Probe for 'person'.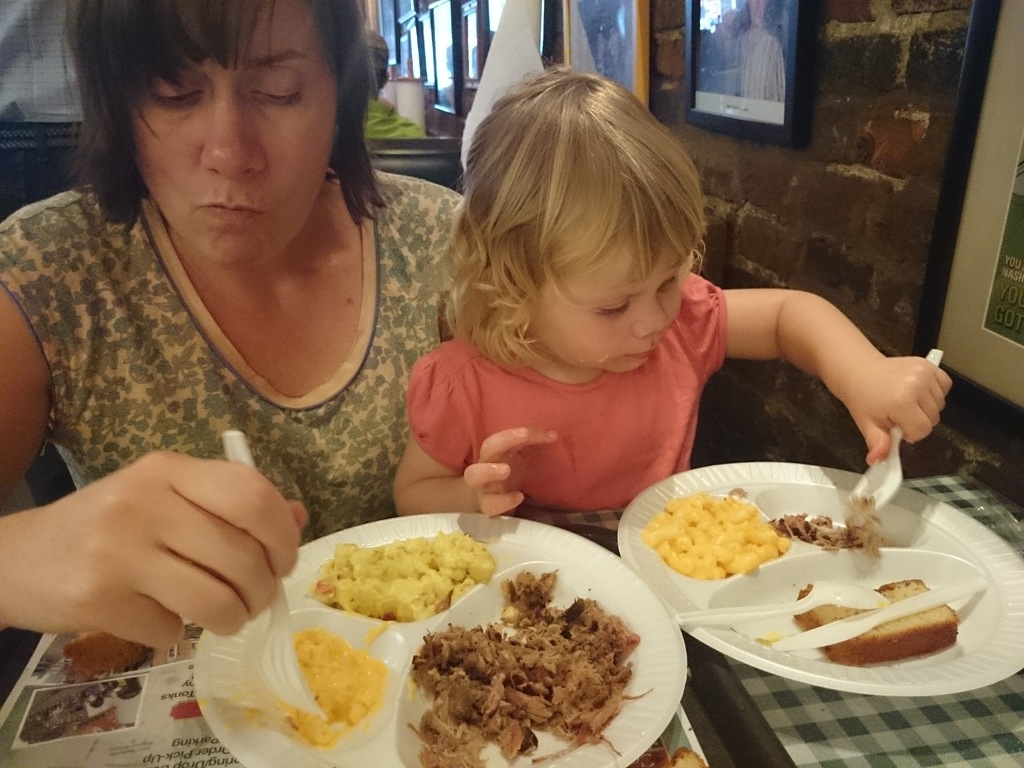
Probe result: 0,0,467,657.
